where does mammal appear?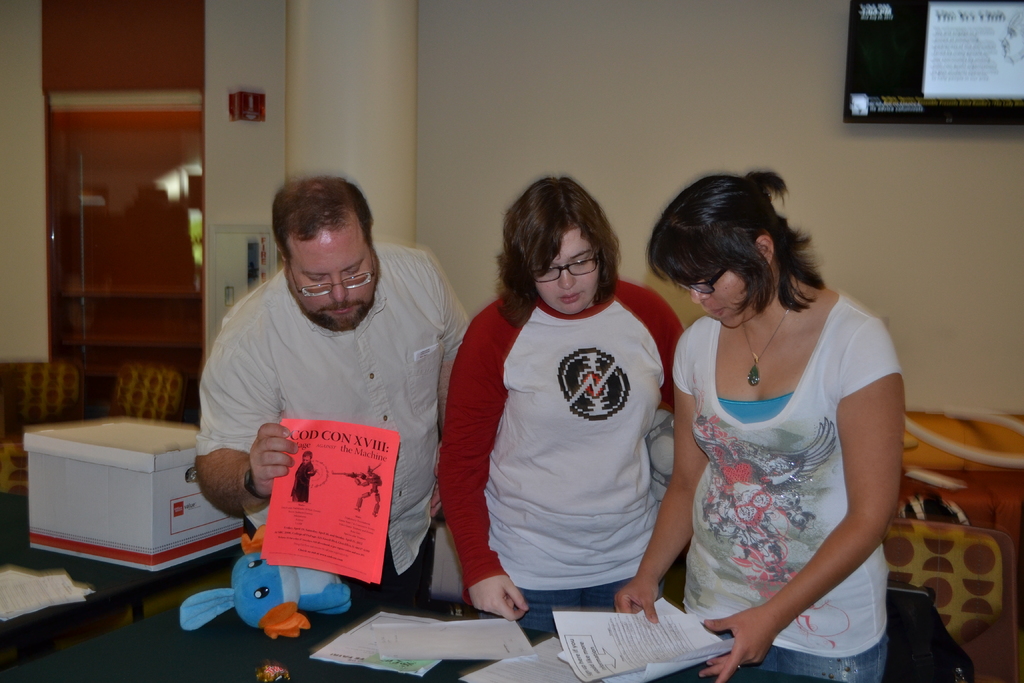
Appears at [left=614, top=173, right=904, bottom=682].
